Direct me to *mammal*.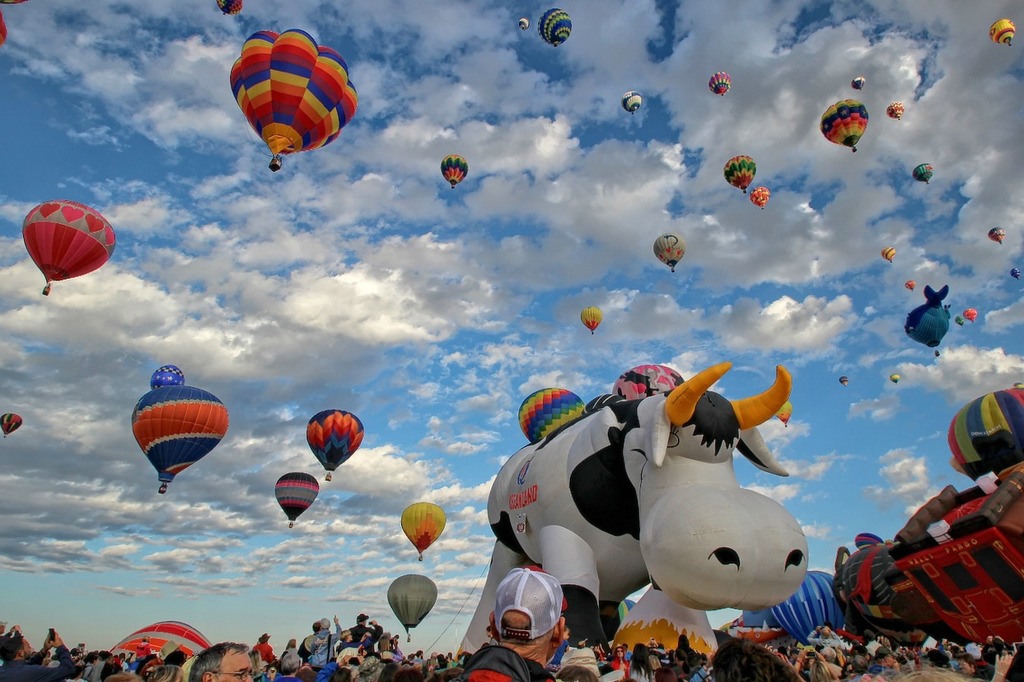
Direction: bbox(447, 357, 812, 656).
